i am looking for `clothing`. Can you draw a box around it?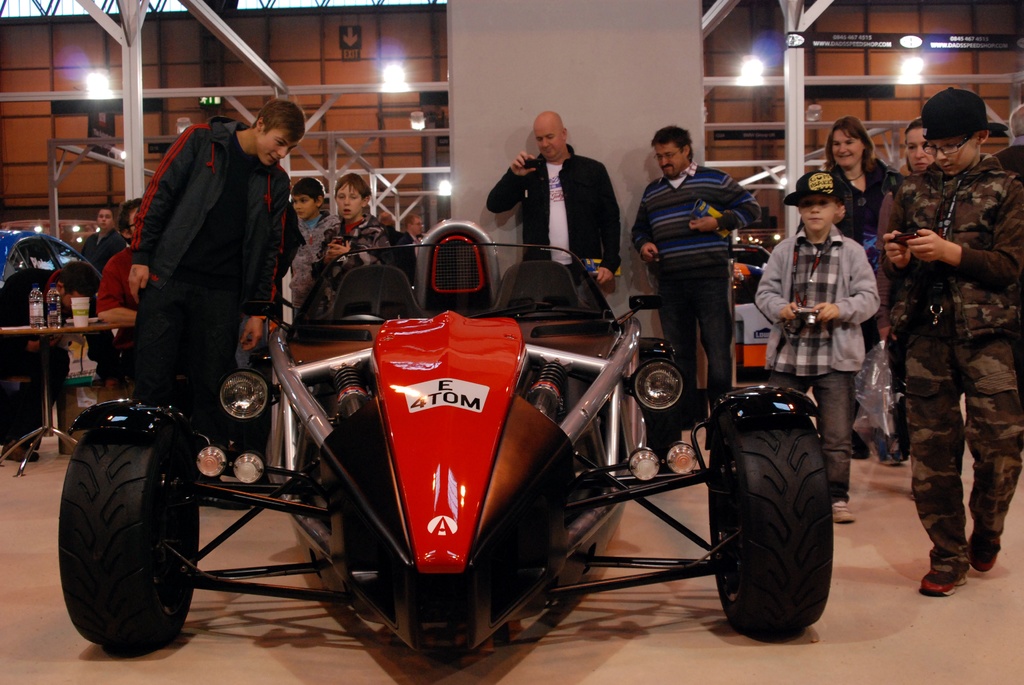
Sure, the bounding box is select_region(95, 250, 156, 345).
